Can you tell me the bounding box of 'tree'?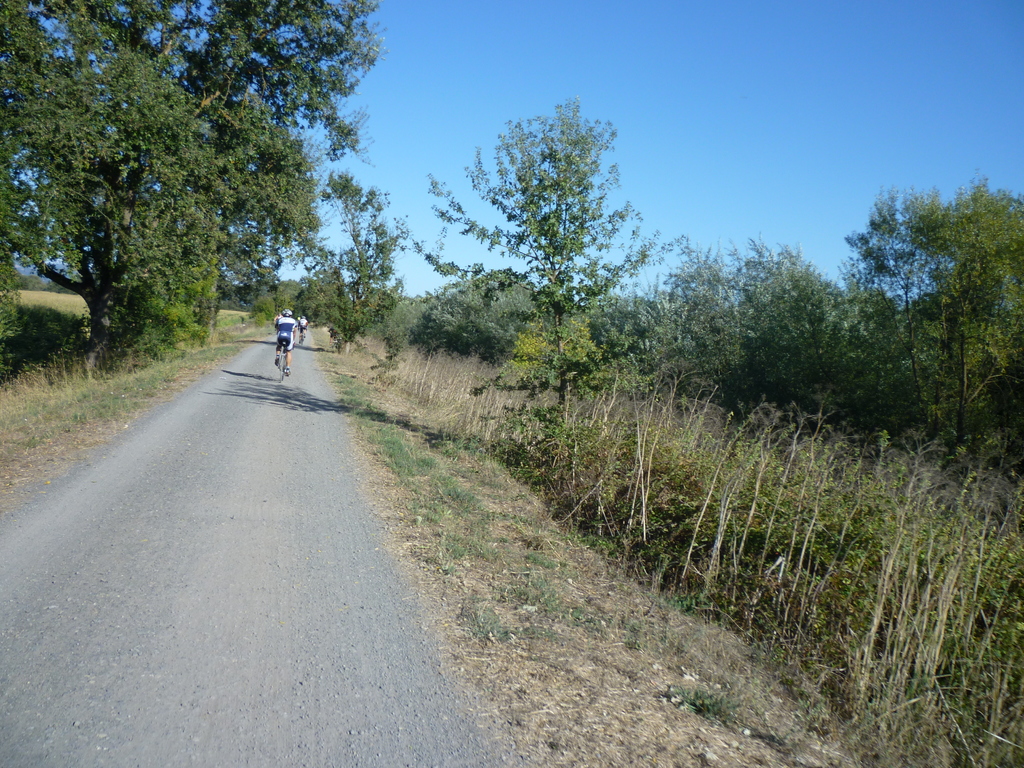
[772,260,872,440].
